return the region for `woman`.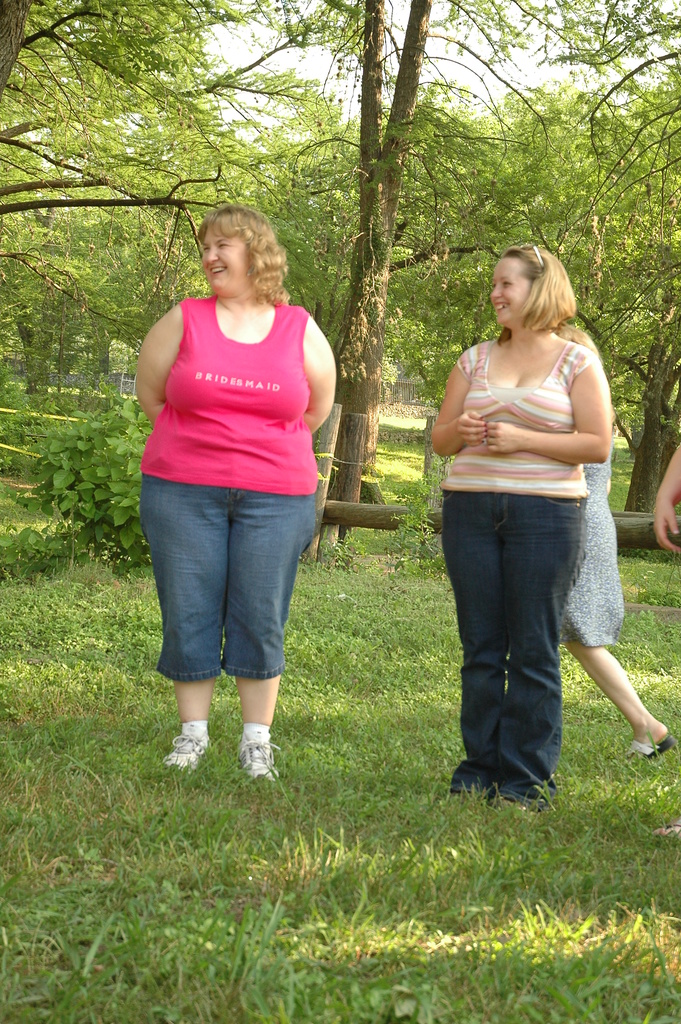
BBox(133, 204, 345, 784).
